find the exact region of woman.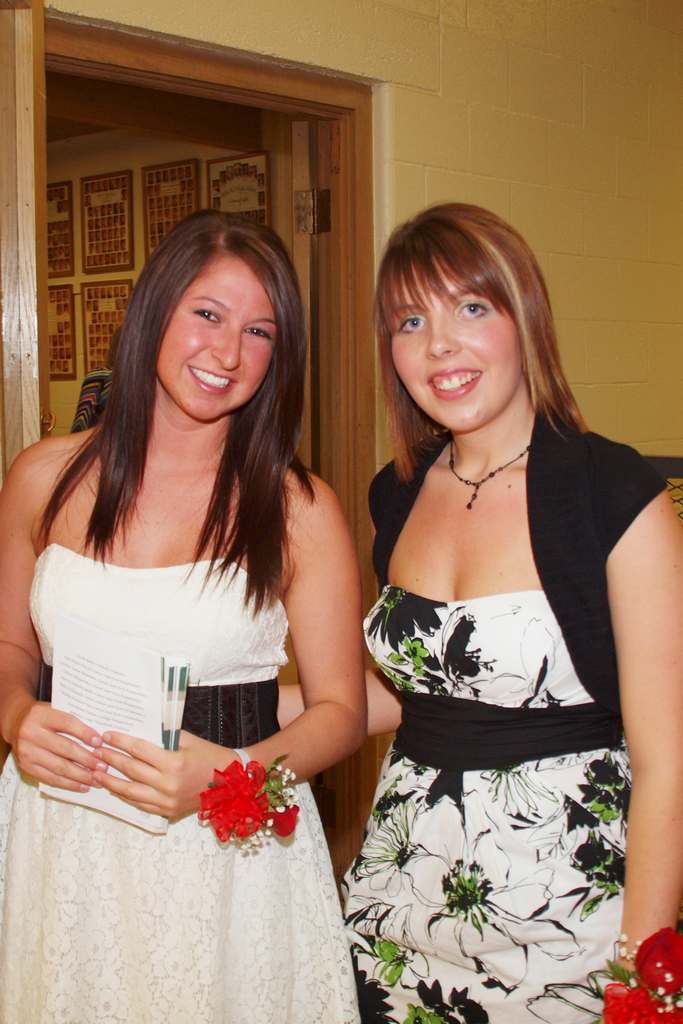
Exact region: x1=324, y1=171, x2=654, y2=1020.
